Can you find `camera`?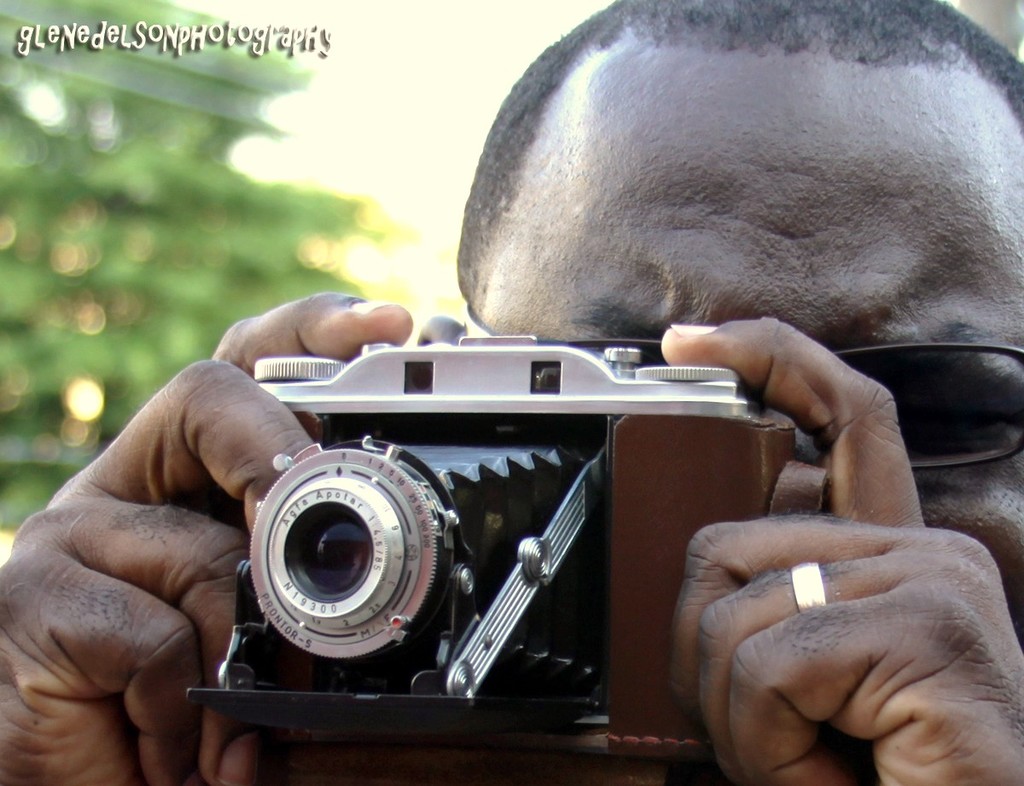
Yes, bounding box: <bbox>185, 324, 771, 758</bbox>.
